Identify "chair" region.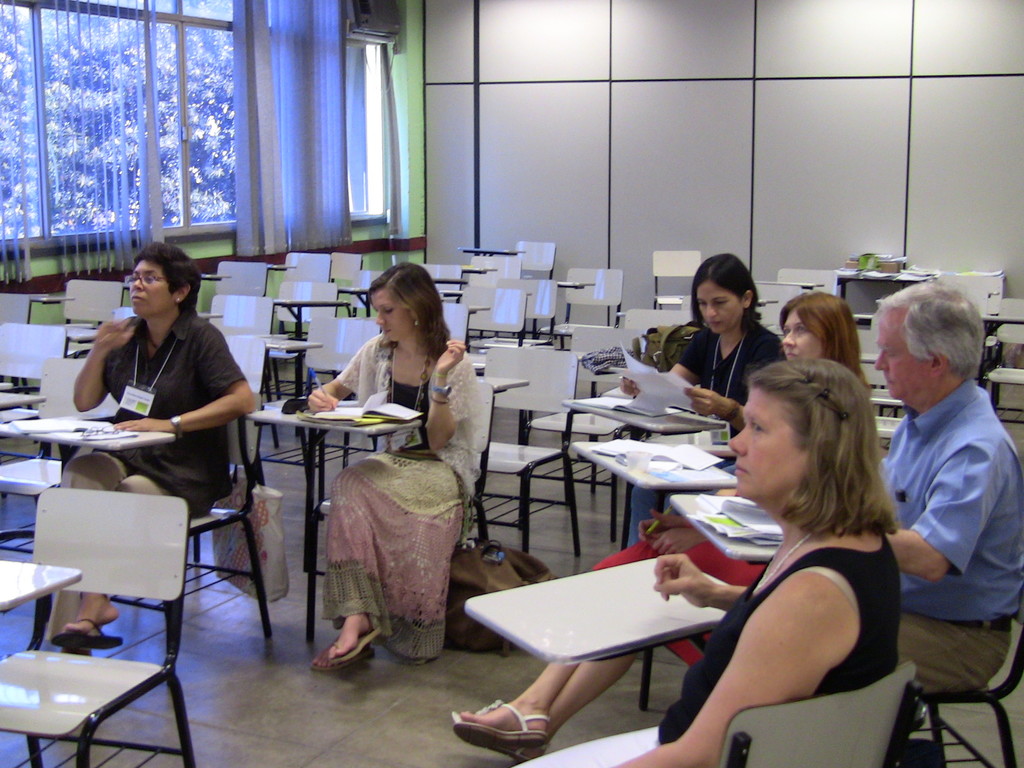
Region: BBox(271, 281, 340, 337).
